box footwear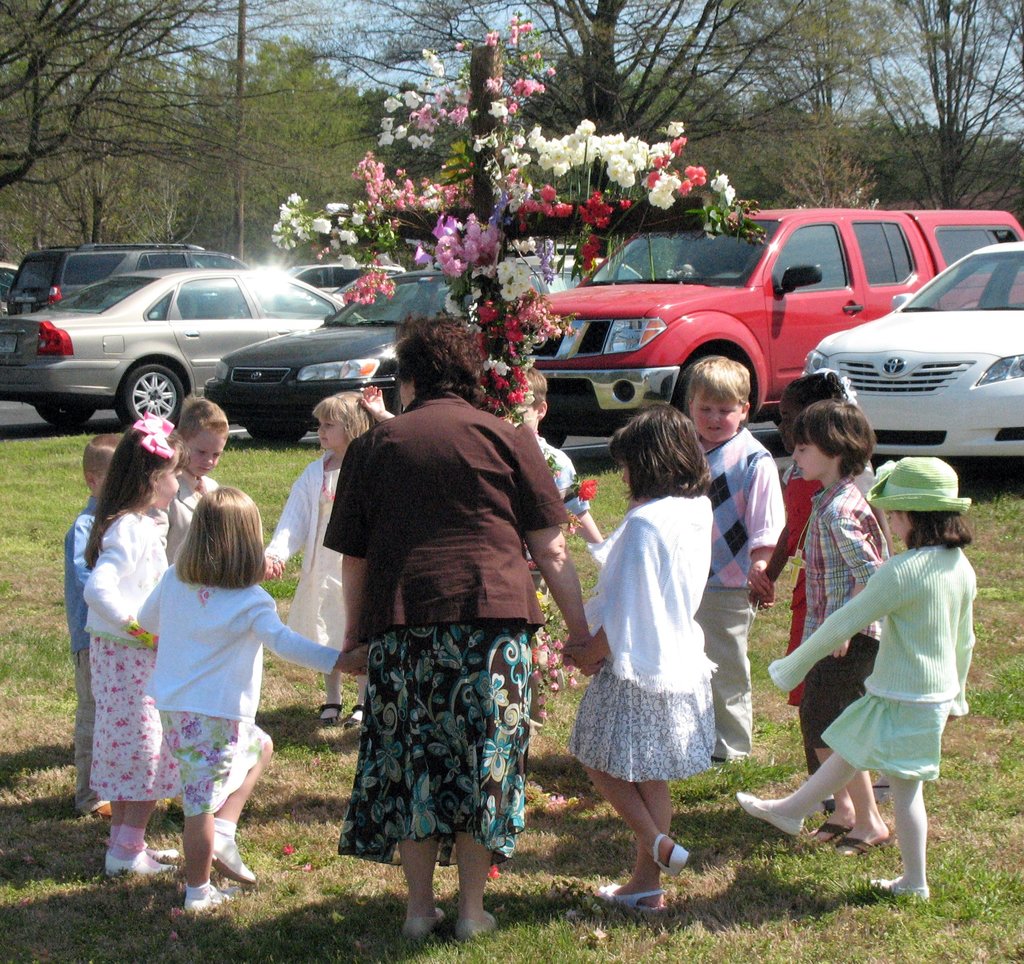
[left=452, top=904, right=495, bottom=940]
